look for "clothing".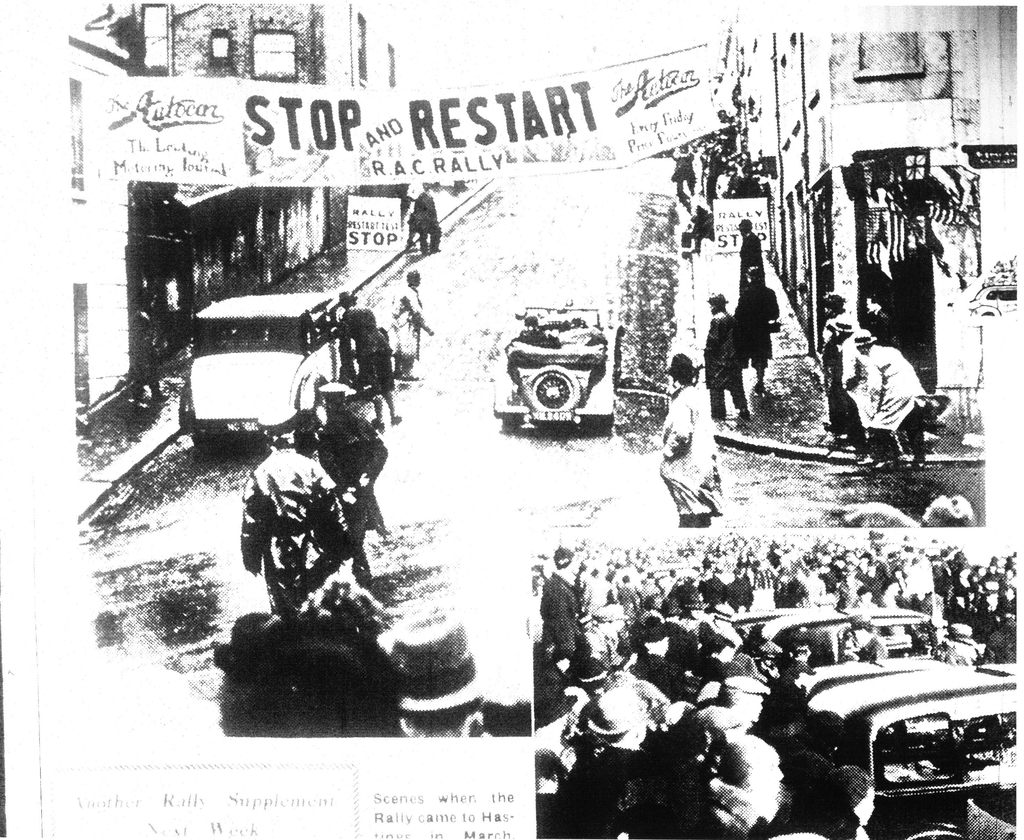
Found: box=[340, 301, 396, 402].
